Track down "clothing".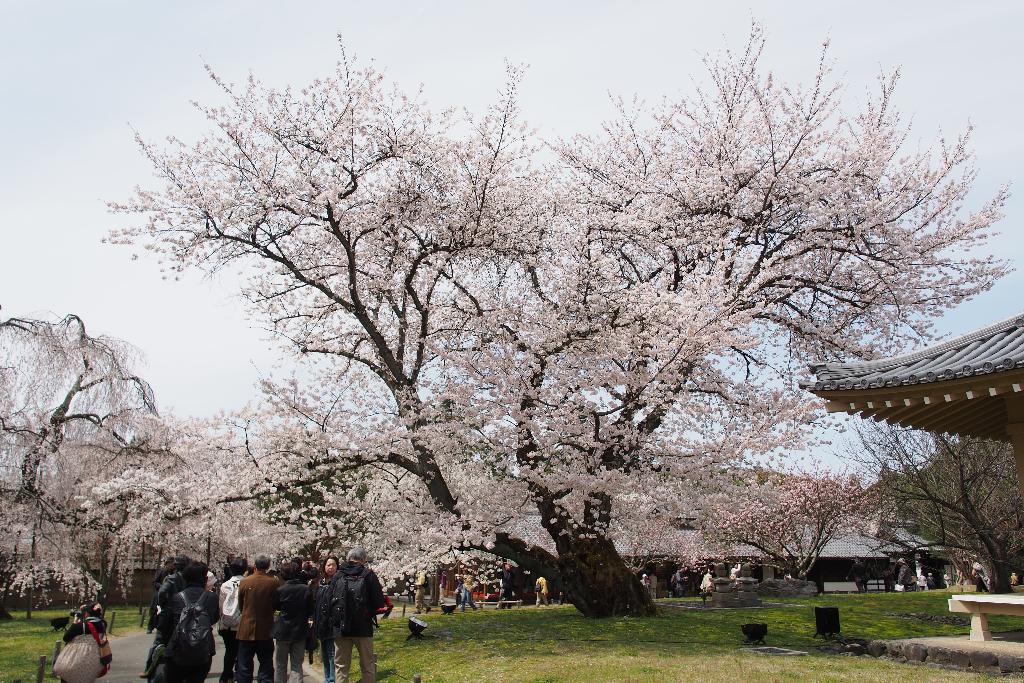
Tracked to rect(535, 576, 545, 606).
